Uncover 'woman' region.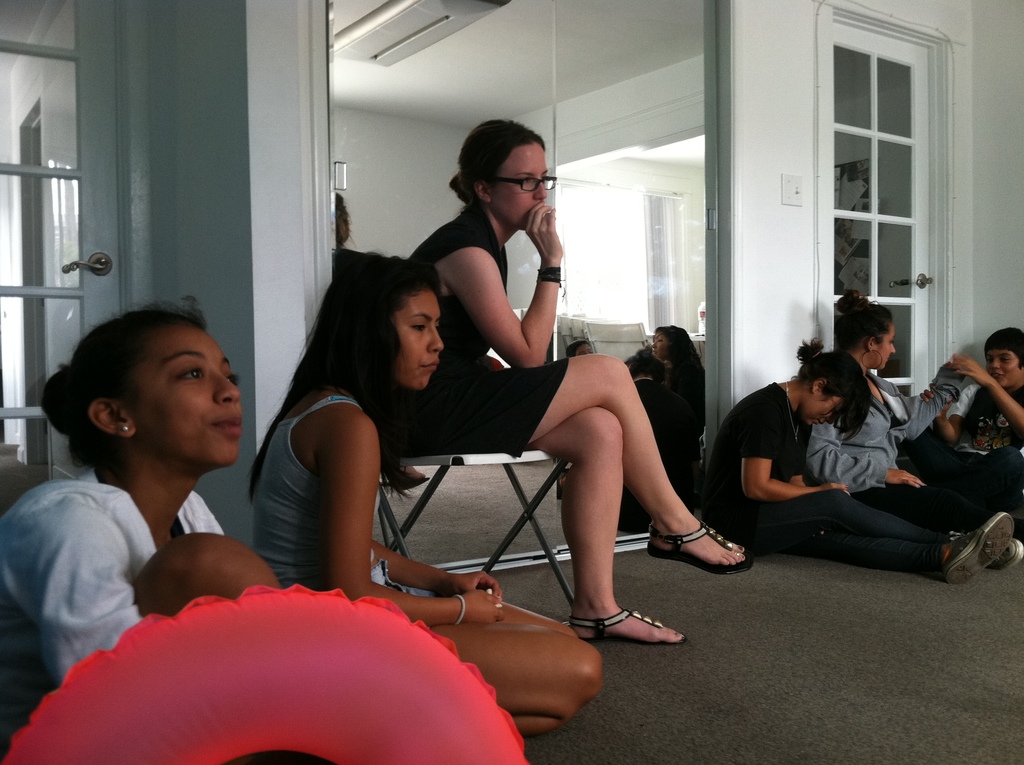
Uncovered: 802/284/973/529.
